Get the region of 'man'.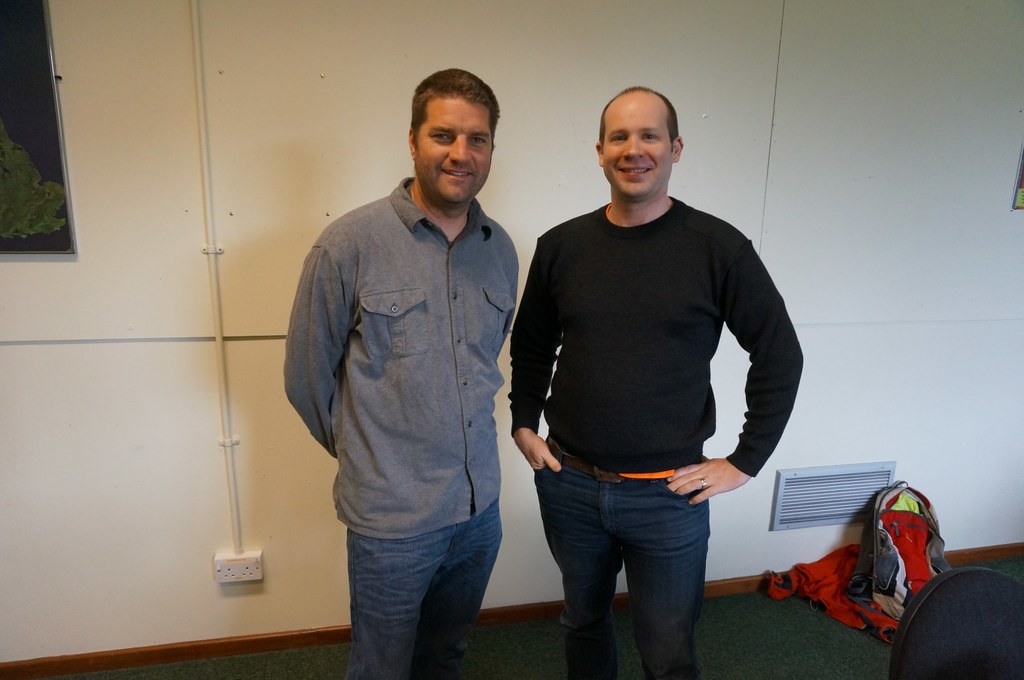
<region>505, 85, 805, 679</region>.
